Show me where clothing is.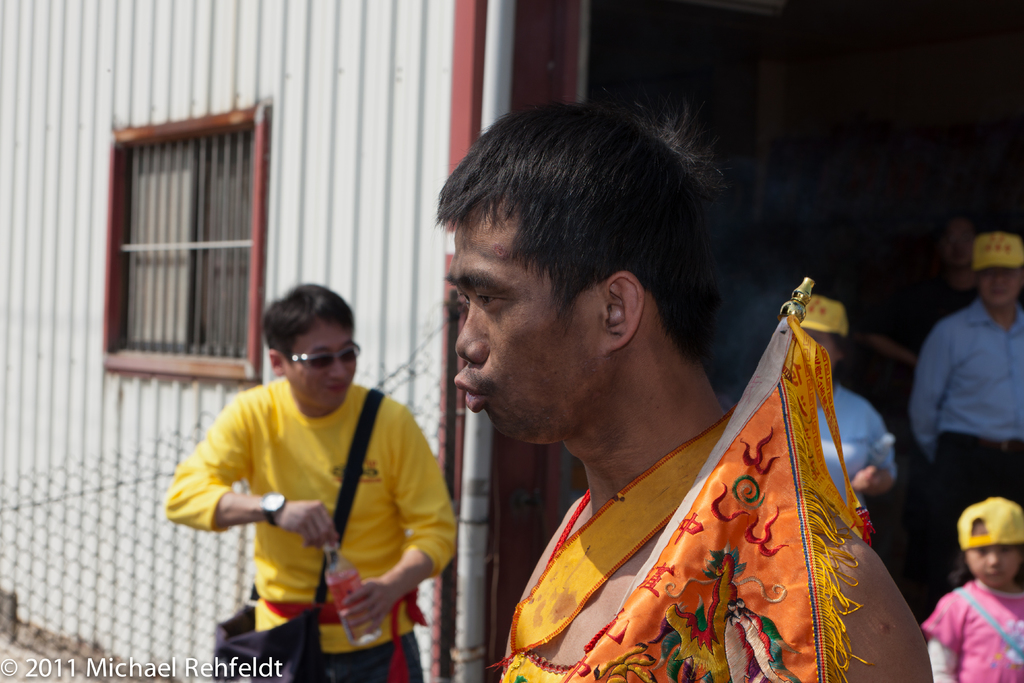
clothing is at 173/336/452/659.
